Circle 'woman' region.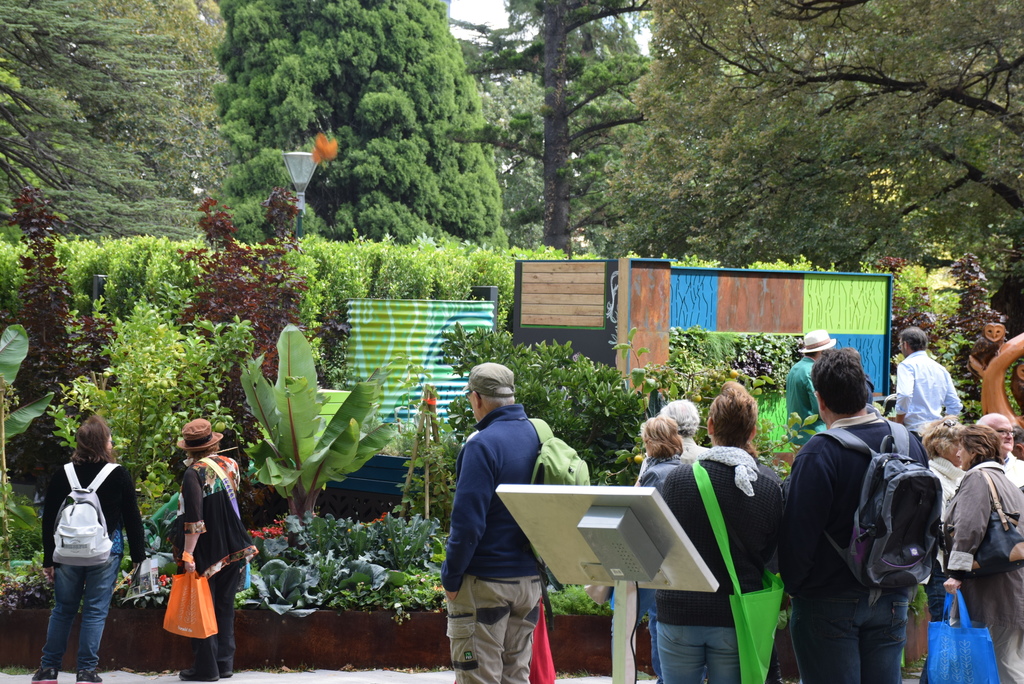
Region: [636, 420, 689, 683].
